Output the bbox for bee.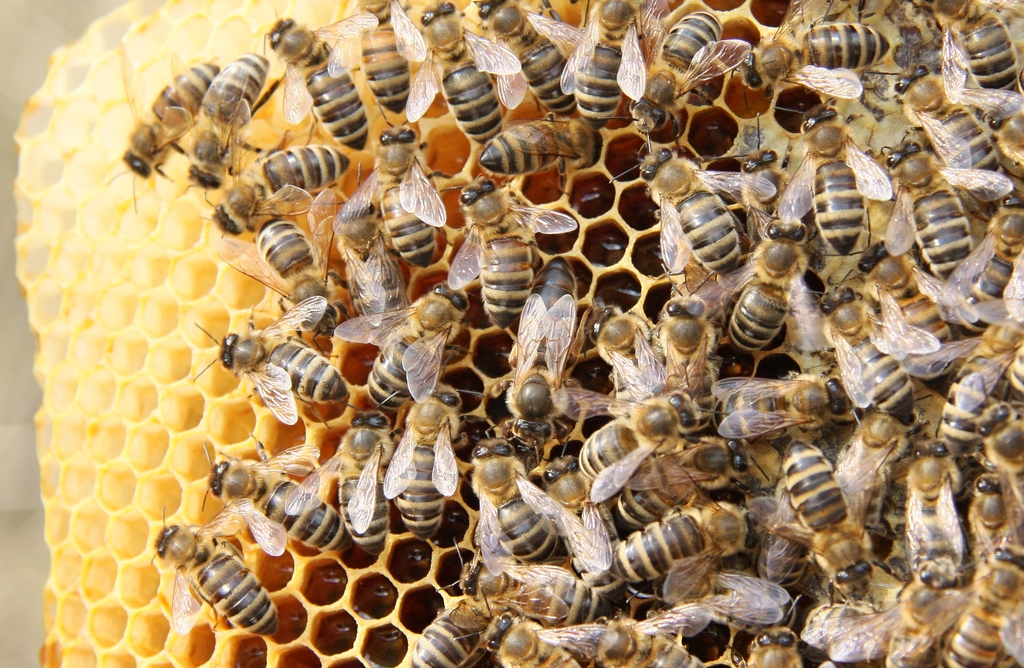
box(204, 427, 353, 578).
